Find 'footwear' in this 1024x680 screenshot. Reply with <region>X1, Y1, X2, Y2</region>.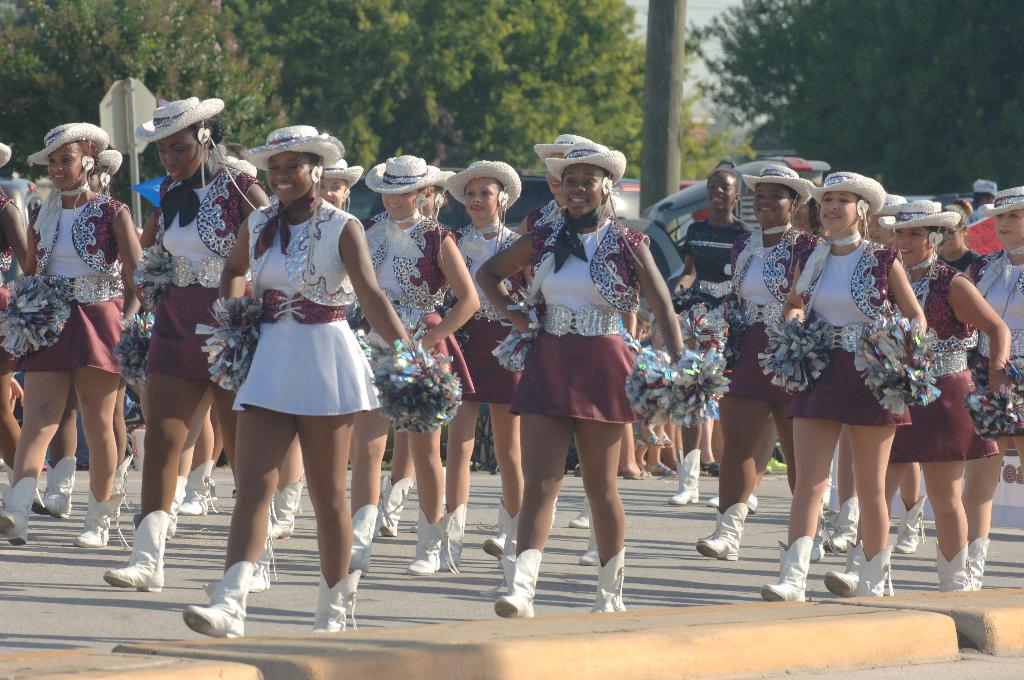
<region>965, 534, 986, 592</region>.
